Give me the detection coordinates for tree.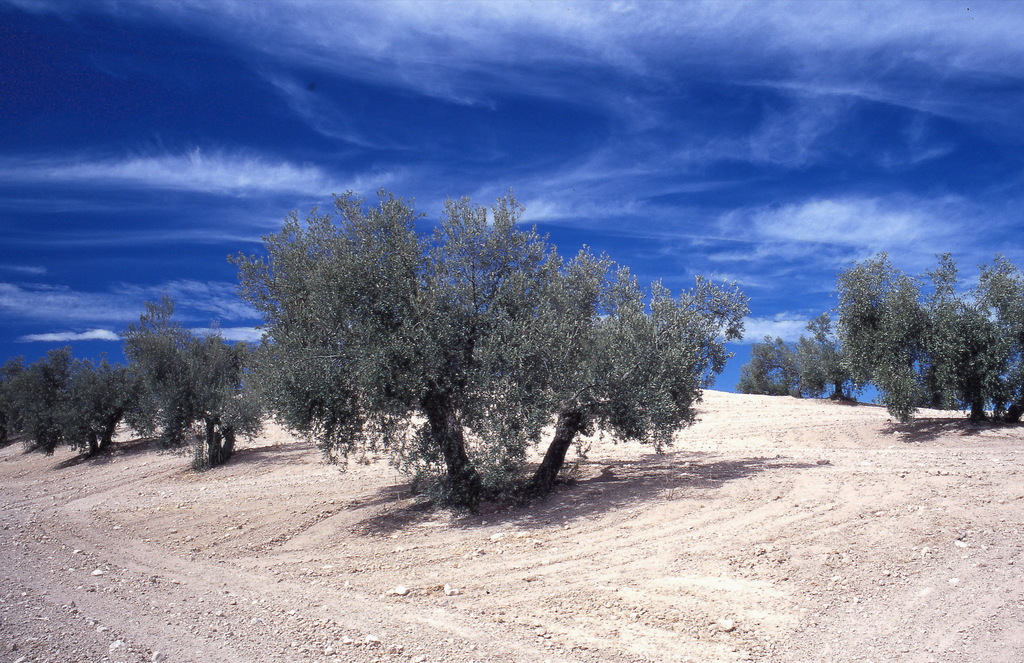
[x1=0, y1=352, x2=49, y2=435].
